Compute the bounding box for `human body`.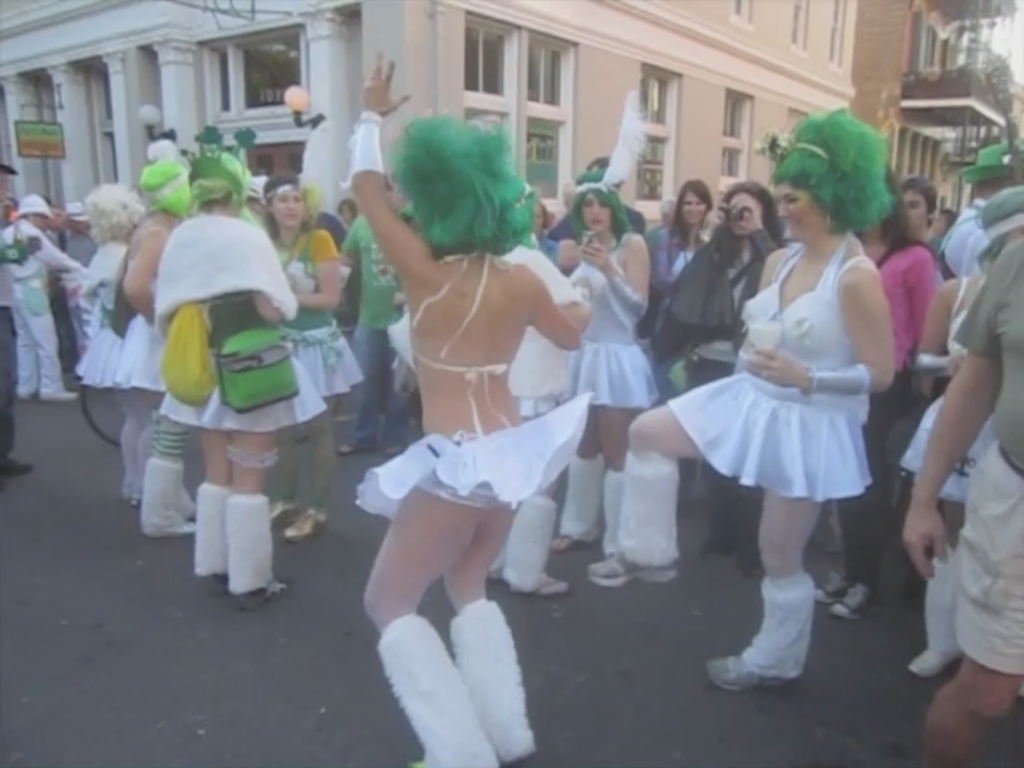
[left=846, top=192, right=942, bottom=577].
